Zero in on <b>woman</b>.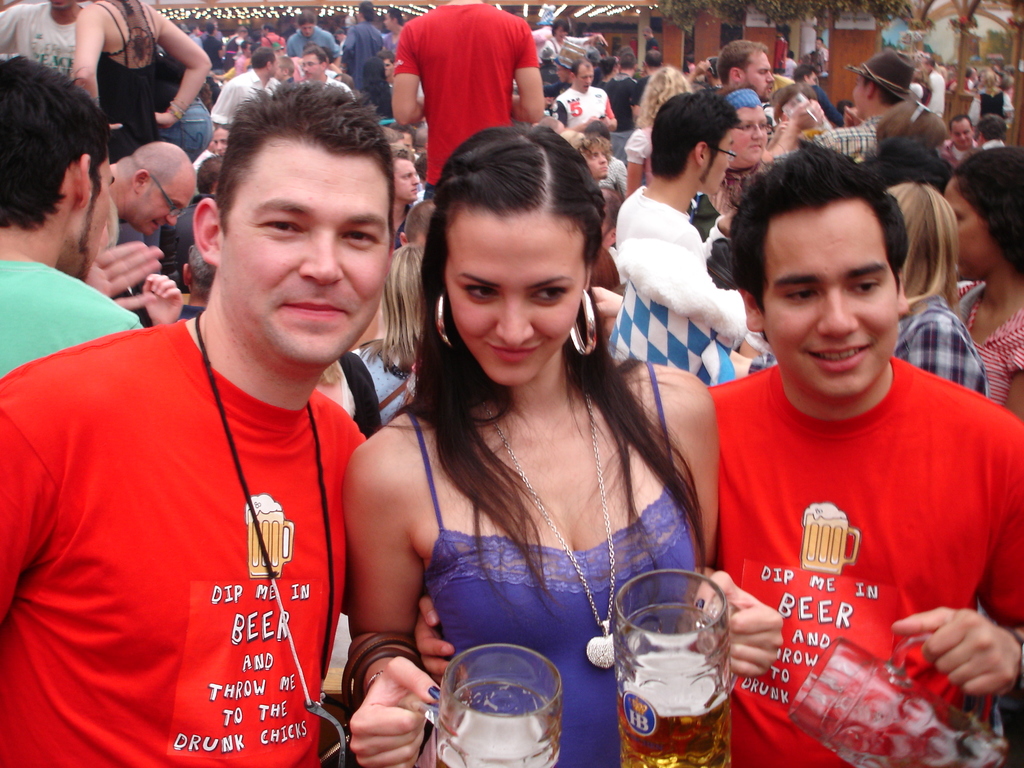
Zeroed in: bbox(328, 109, 716, 767).
